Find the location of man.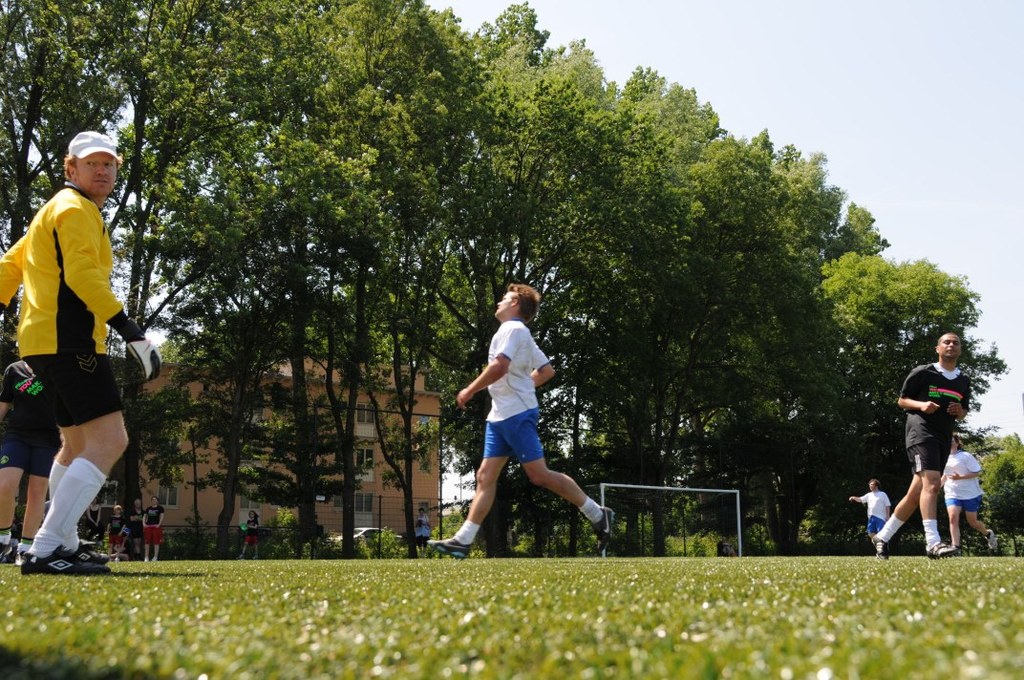
Location: box(0, 130, 165, 578).
